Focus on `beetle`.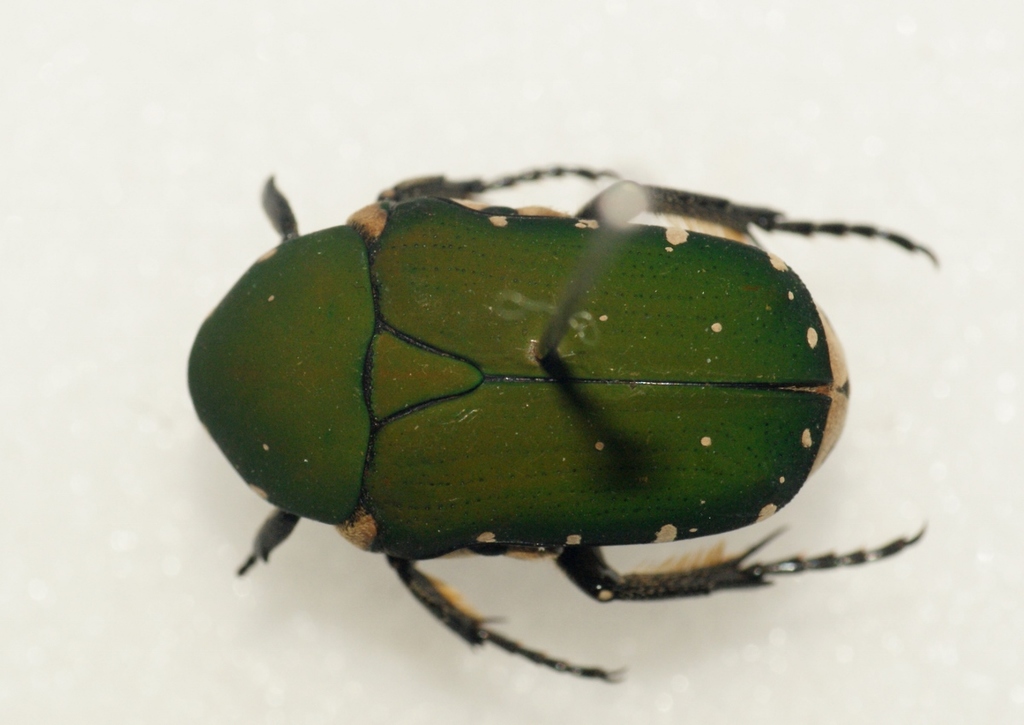
Focused at bbox=(199, 164, 938, 676).
